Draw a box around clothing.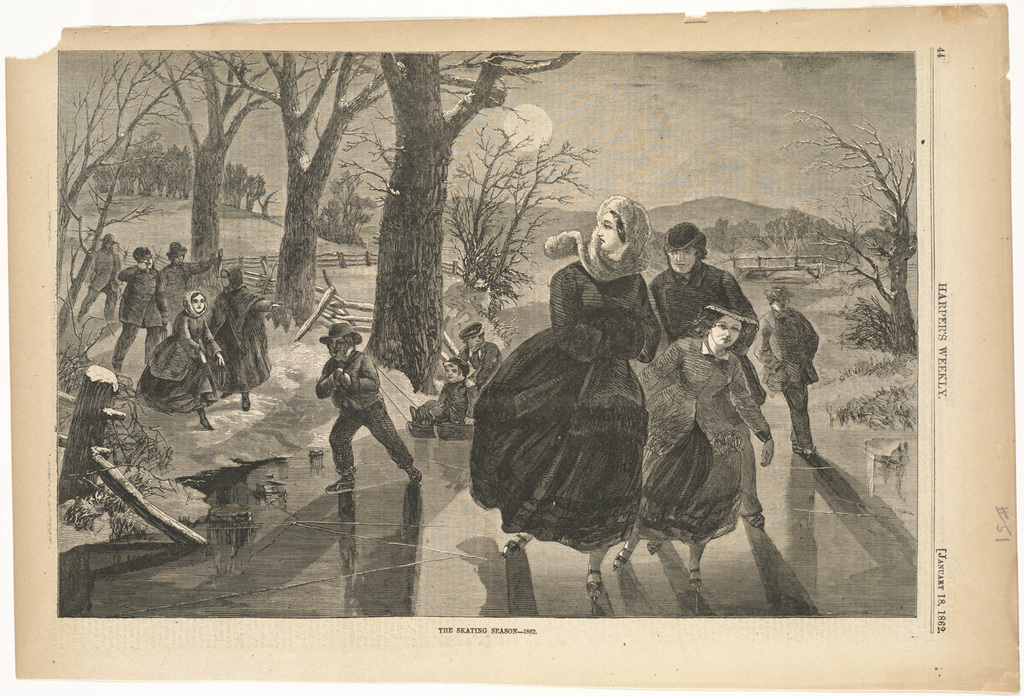
x1=133 y1=306 x2=225 y2=421.
